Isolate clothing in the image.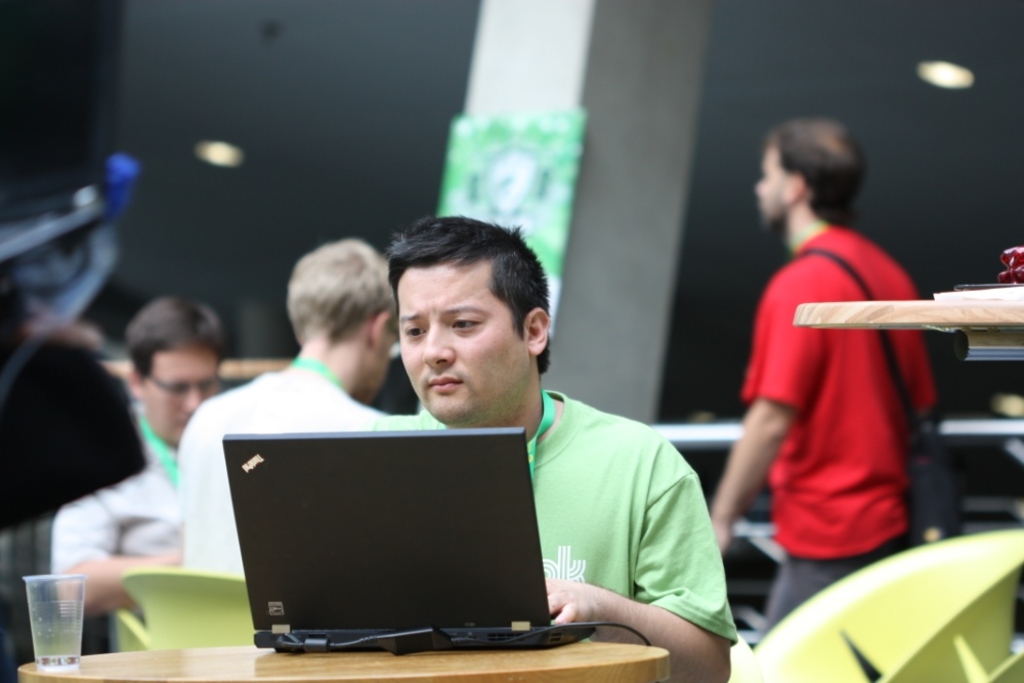
Isolated region: box(49, 408, 178, 655).
